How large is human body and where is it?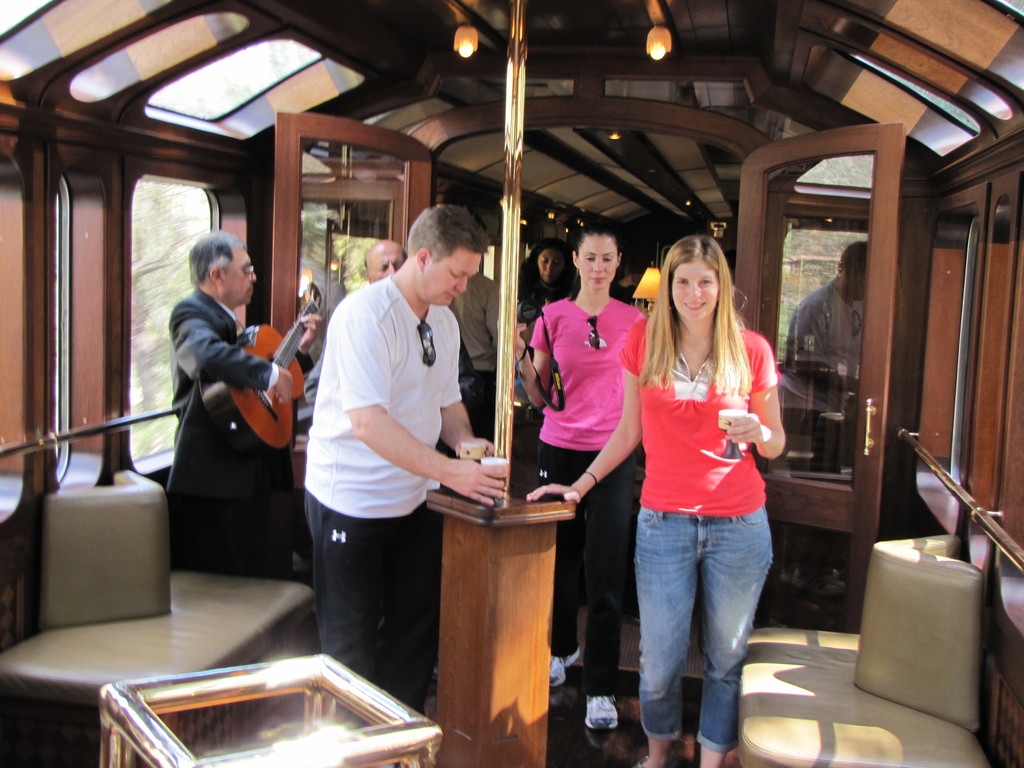
Bounding box: region(529, 218, 657, 732).
